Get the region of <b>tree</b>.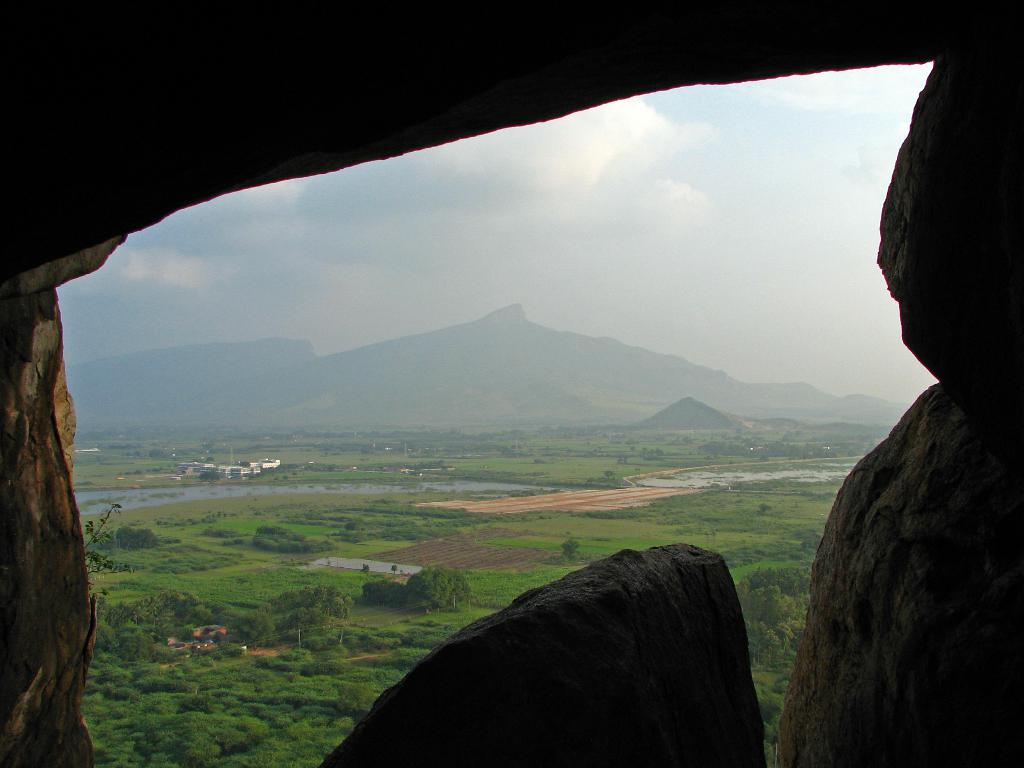
339,685,376,723.
